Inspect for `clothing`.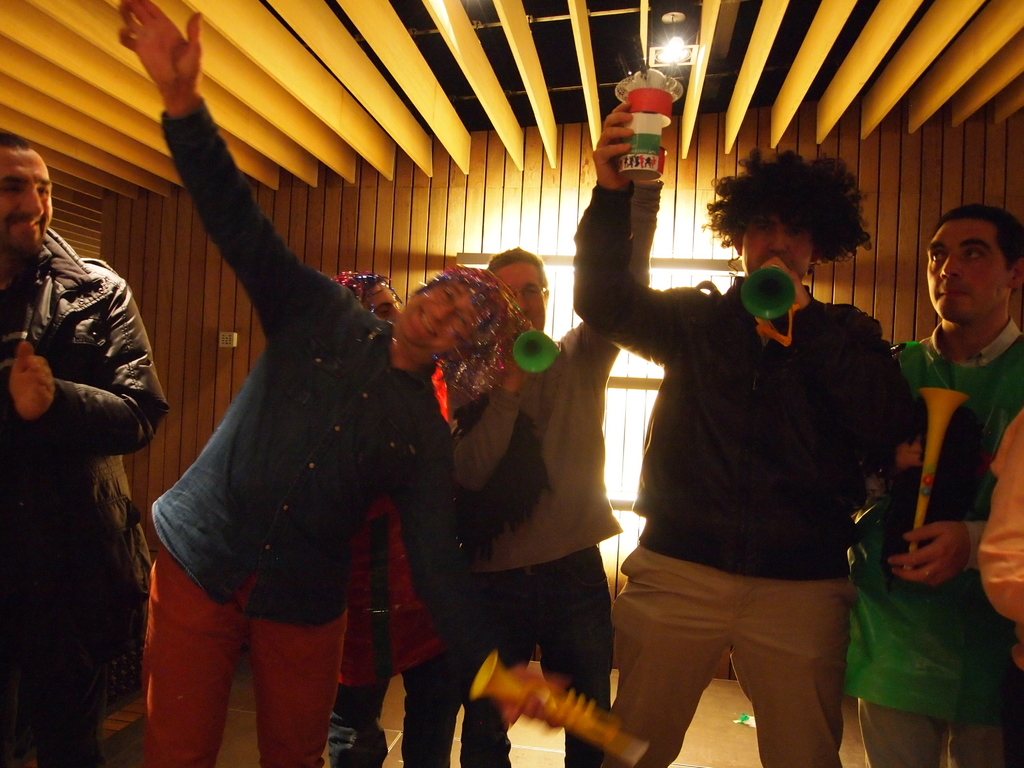
Inspection: <region>0, 224, 163, 760</region>.
